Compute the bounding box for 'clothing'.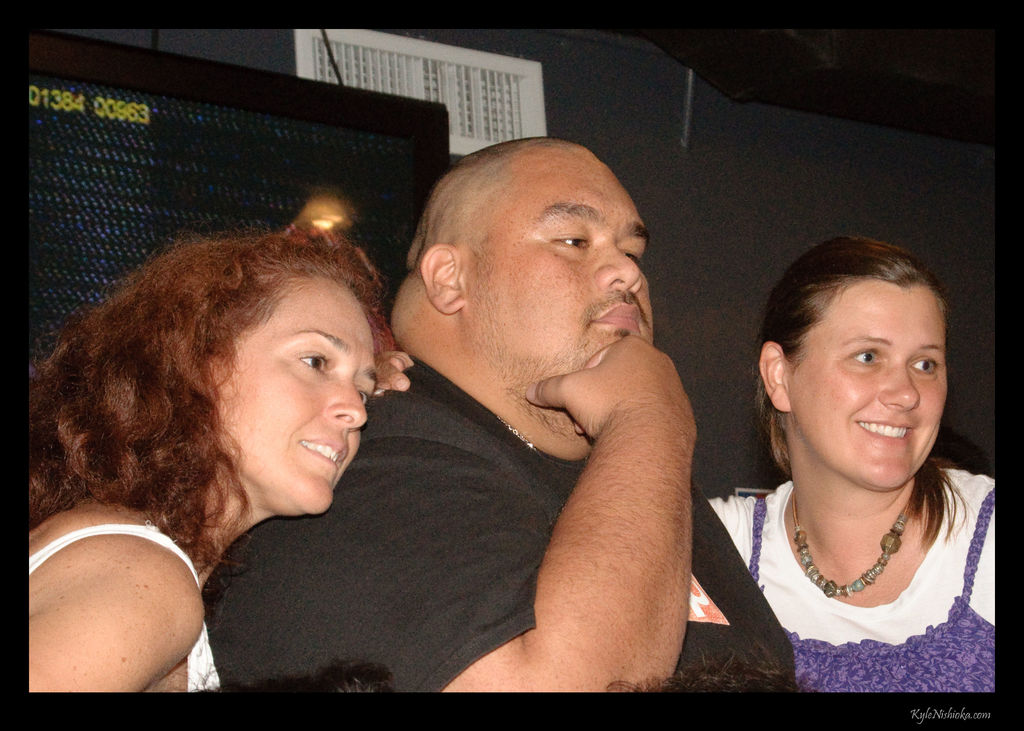
195 348 800 700.
